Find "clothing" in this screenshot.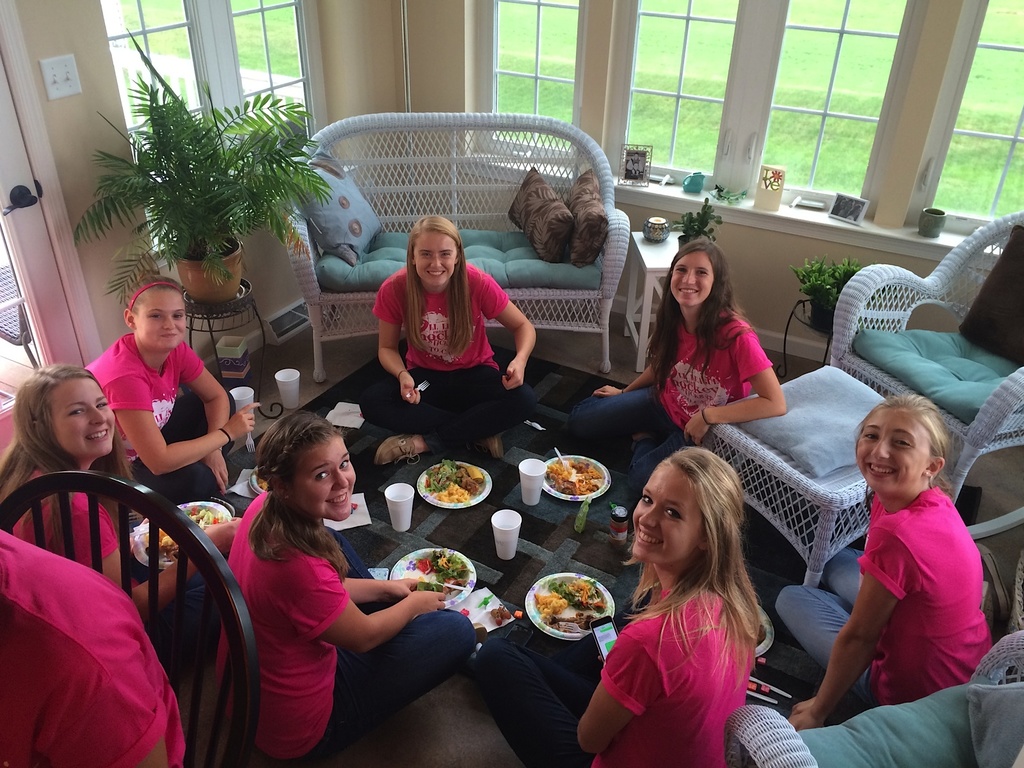
The bounding box for "clothing" is <region>3, 462, 203, 685</region>.
